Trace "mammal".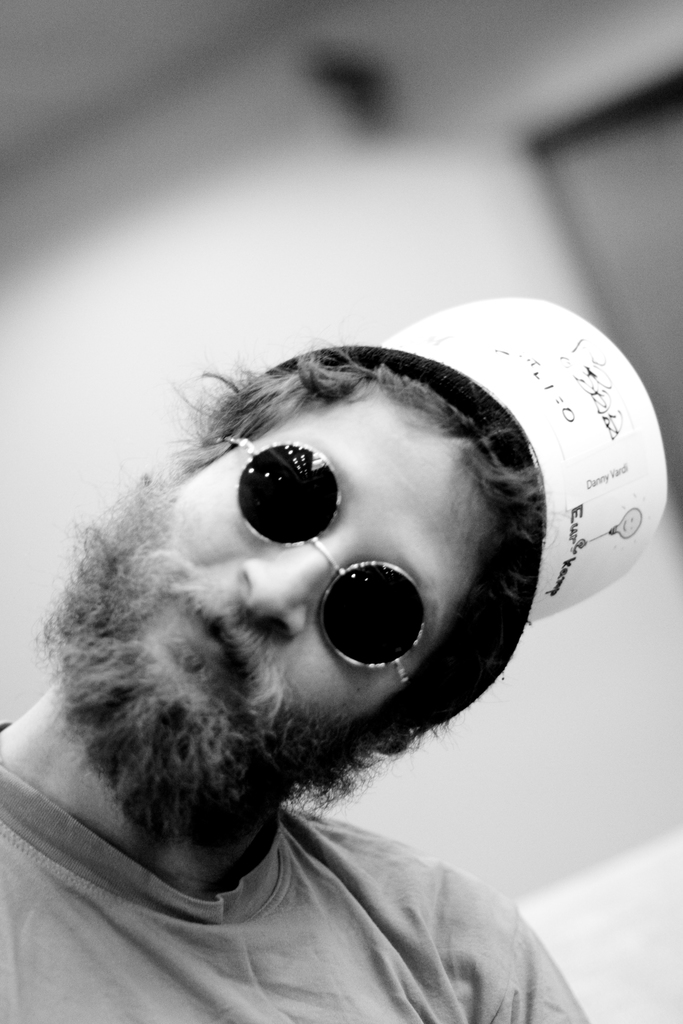
Traced to region(0, 288, 667, 1023).
